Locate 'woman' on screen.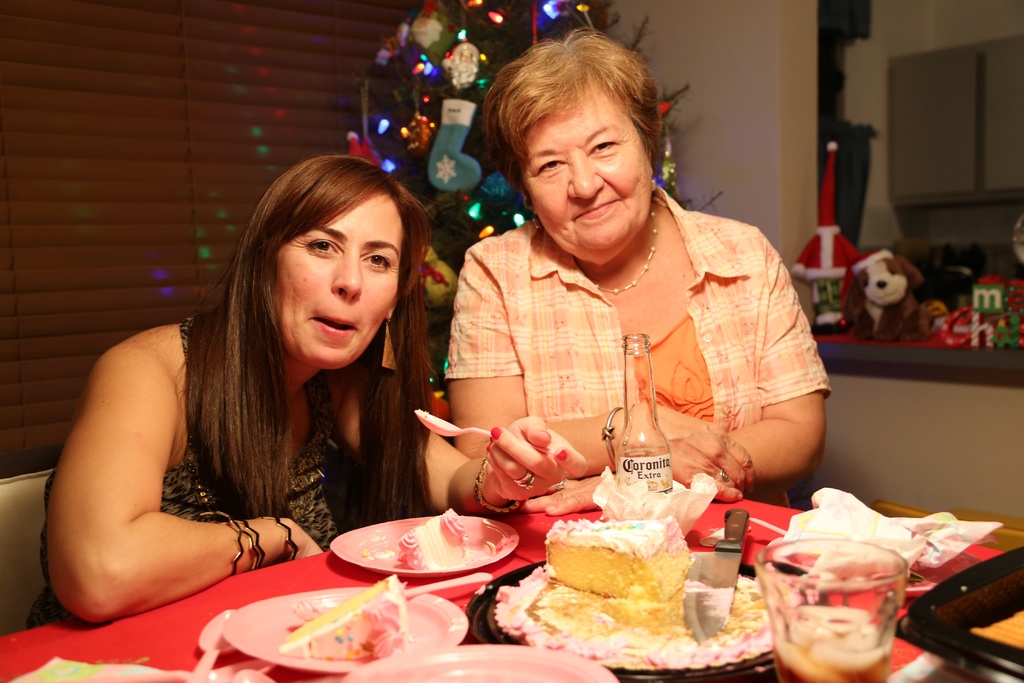
On screen at bbox(29, 154, 565, 632).
